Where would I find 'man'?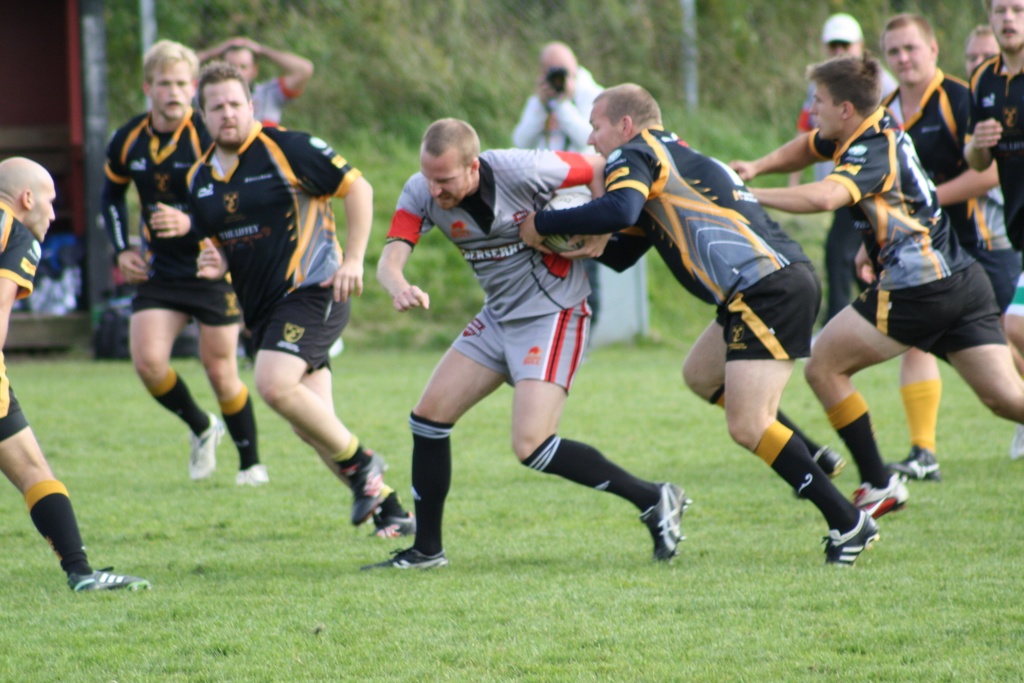
At x1=0, y1=156, x2=150, y2=593.
